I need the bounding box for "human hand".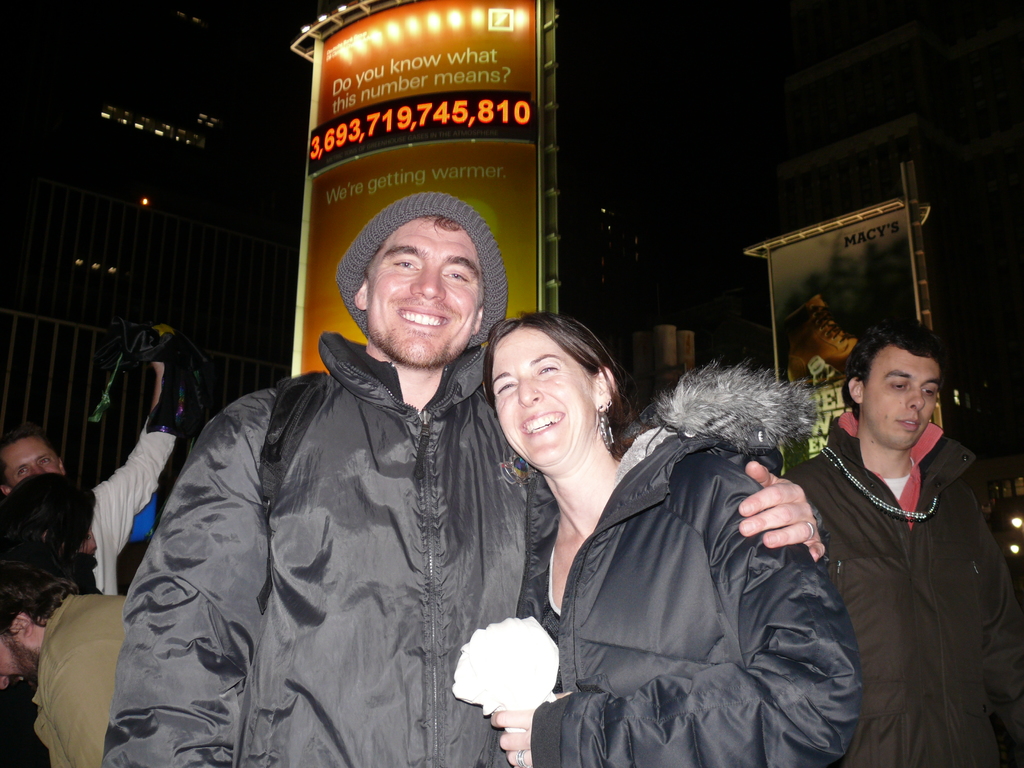
Here it is: {"left": 491, "top": 710, "right": 534, "bottom": 767}.
